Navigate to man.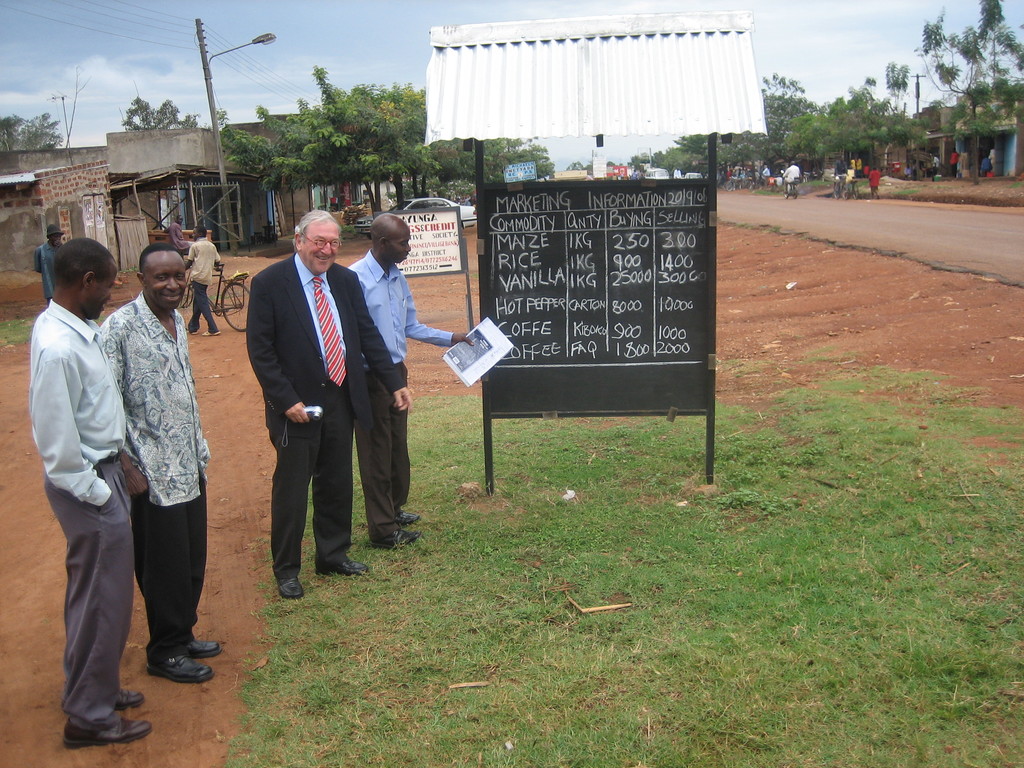
Navigation target: rect(230, 198, 396, 616).
